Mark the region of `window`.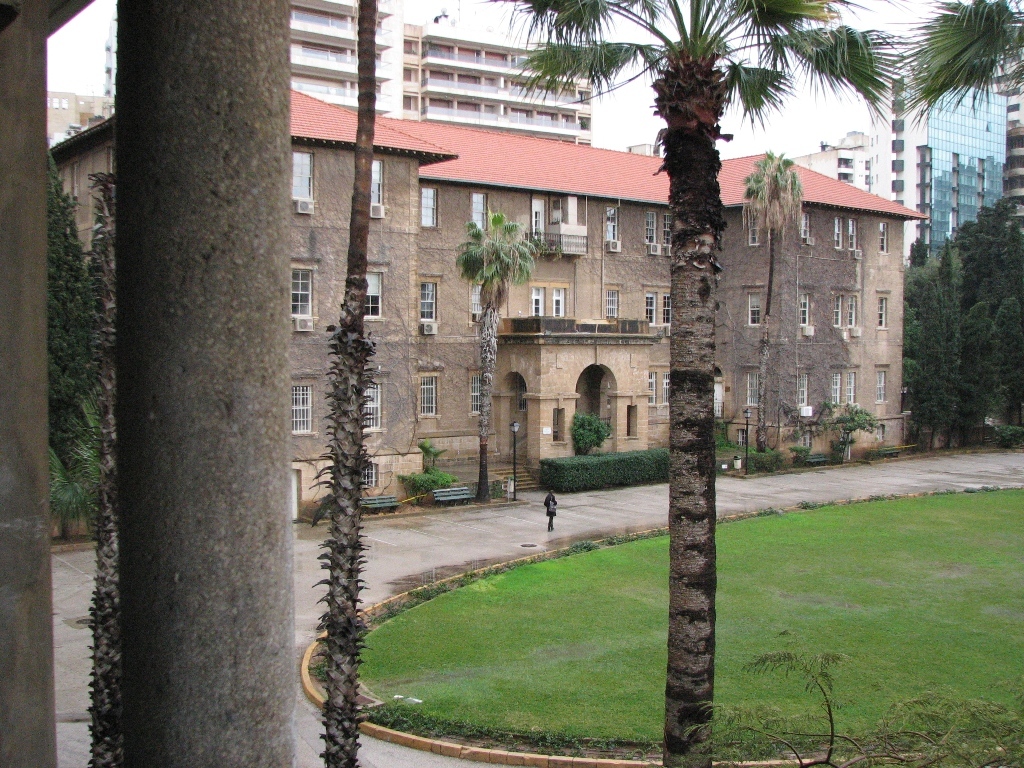
Region: <bbox>606, 291, 618, 319</bbox>.
